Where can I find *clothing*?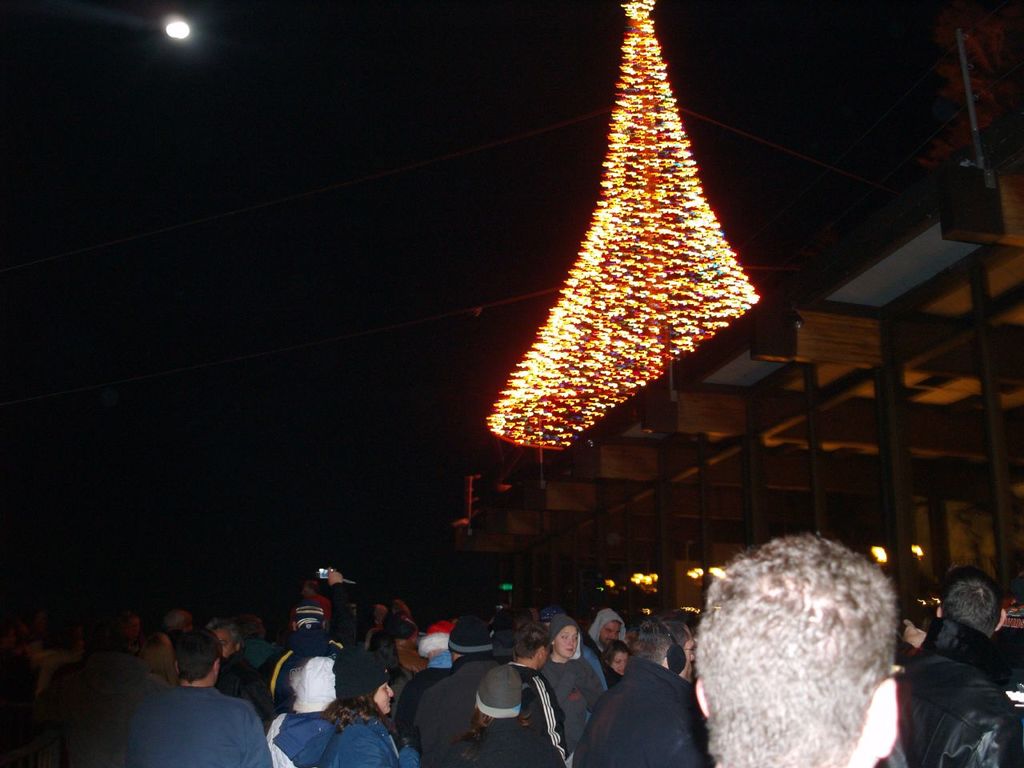
You can find it at 422 650 574 767.
